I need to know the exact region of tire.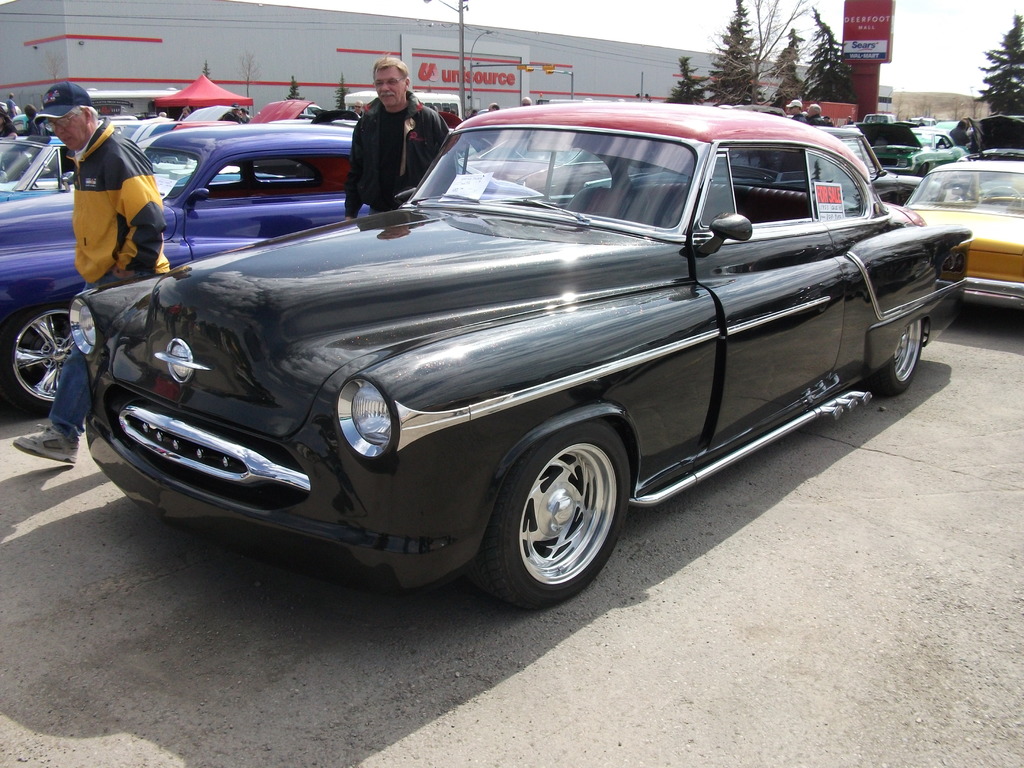
Region: x1=467, y1=420, x2=631, y2=598.
